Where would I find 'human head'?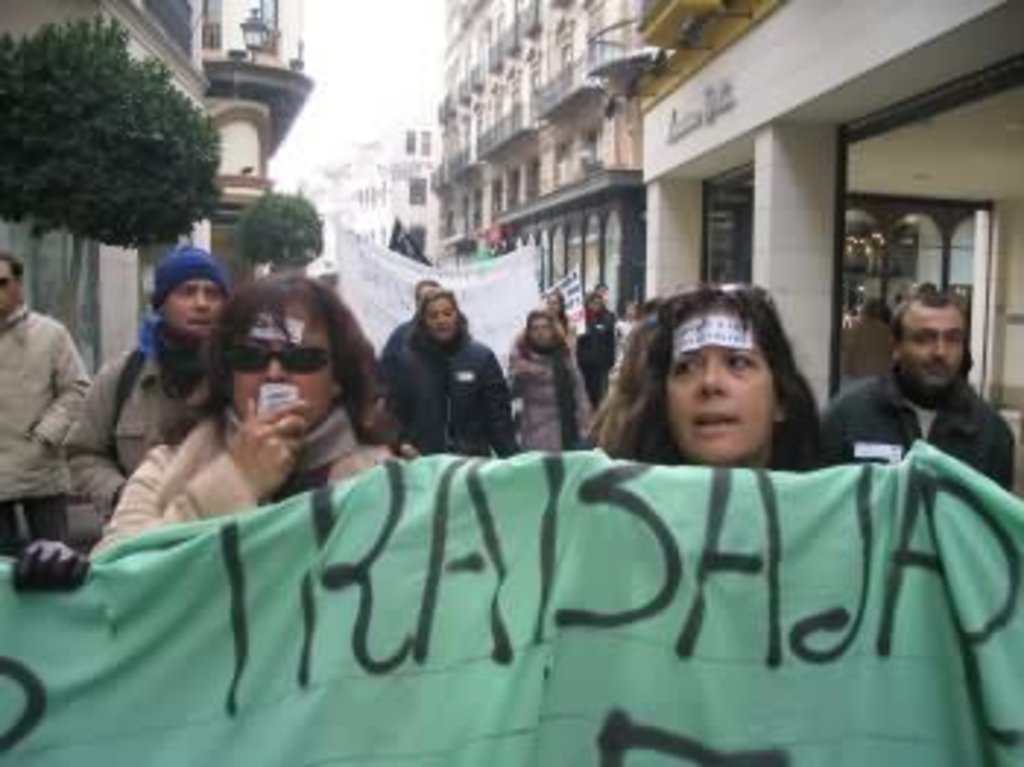
At bbox(424, 287, 462, 345).
